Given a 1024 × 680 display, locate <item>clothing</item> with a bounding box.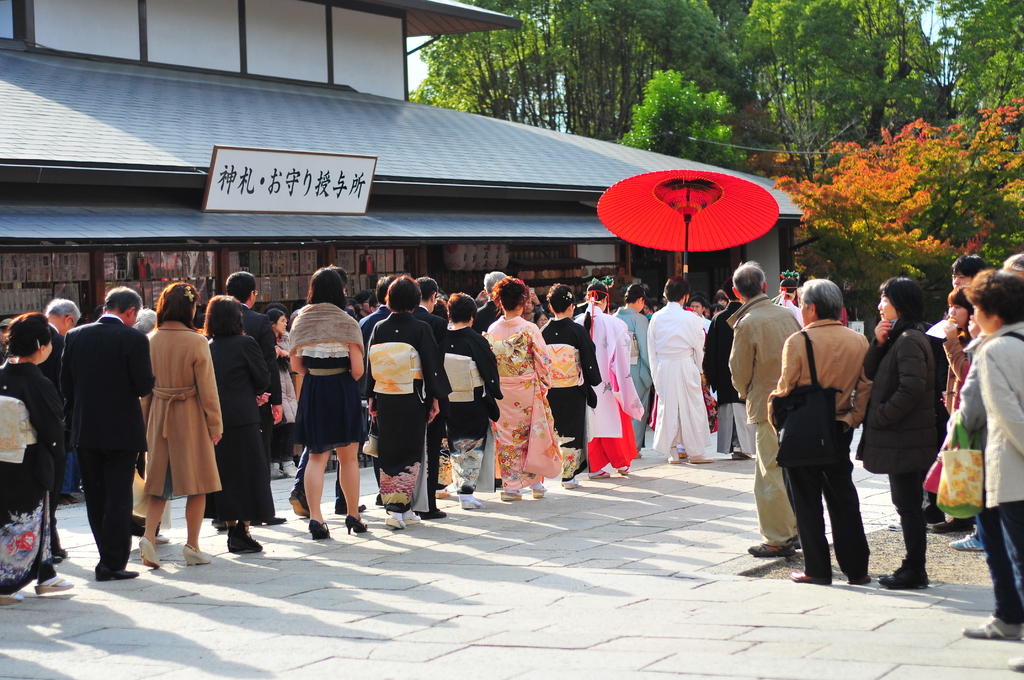
Located: detection(650, 302, 712, 461).
